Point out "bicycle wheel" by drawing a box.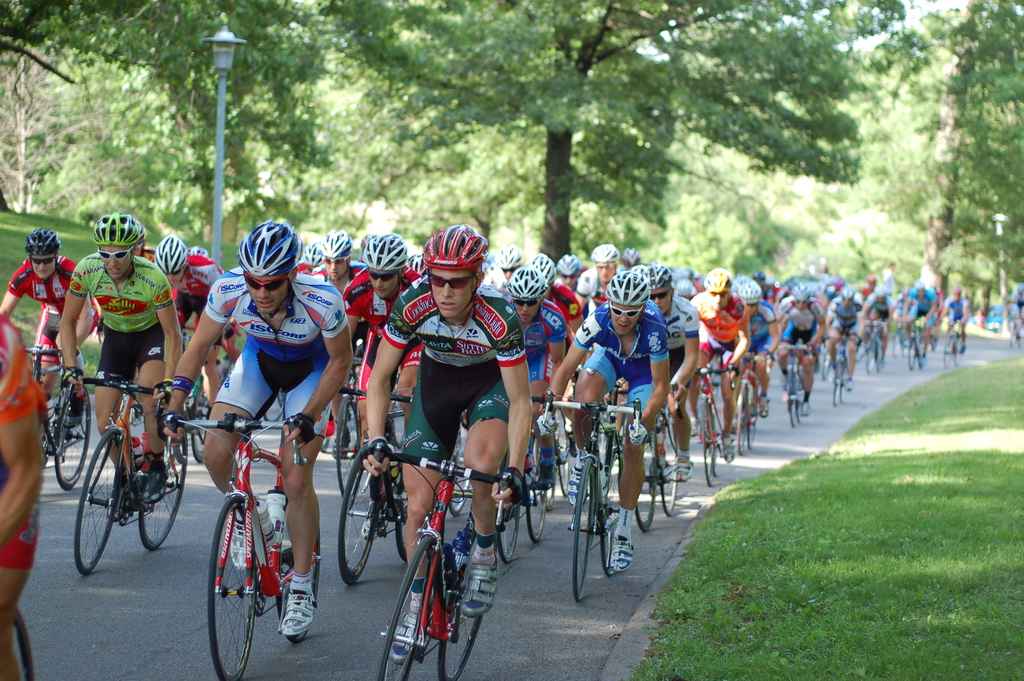
{"x1": 908, "y1": 335, "x2": 922, "y2": 370}.
